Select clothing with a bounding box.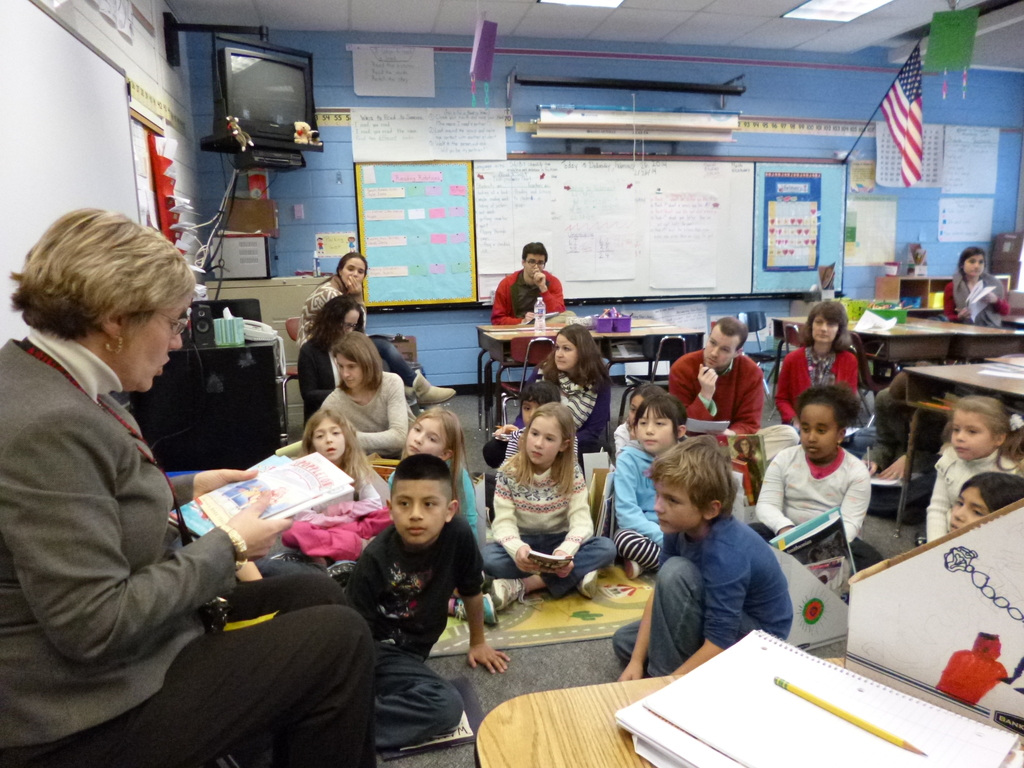
483, 447, 620, 598.
